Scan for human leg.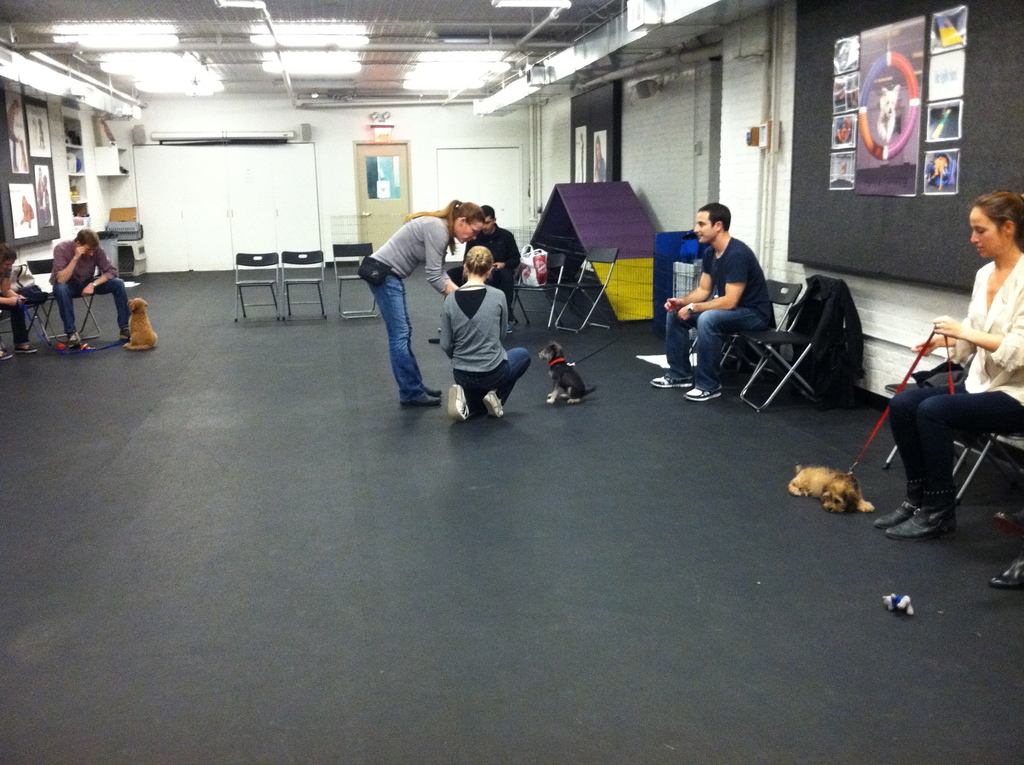
Scan result: <box>687,311,771,397</box>.
